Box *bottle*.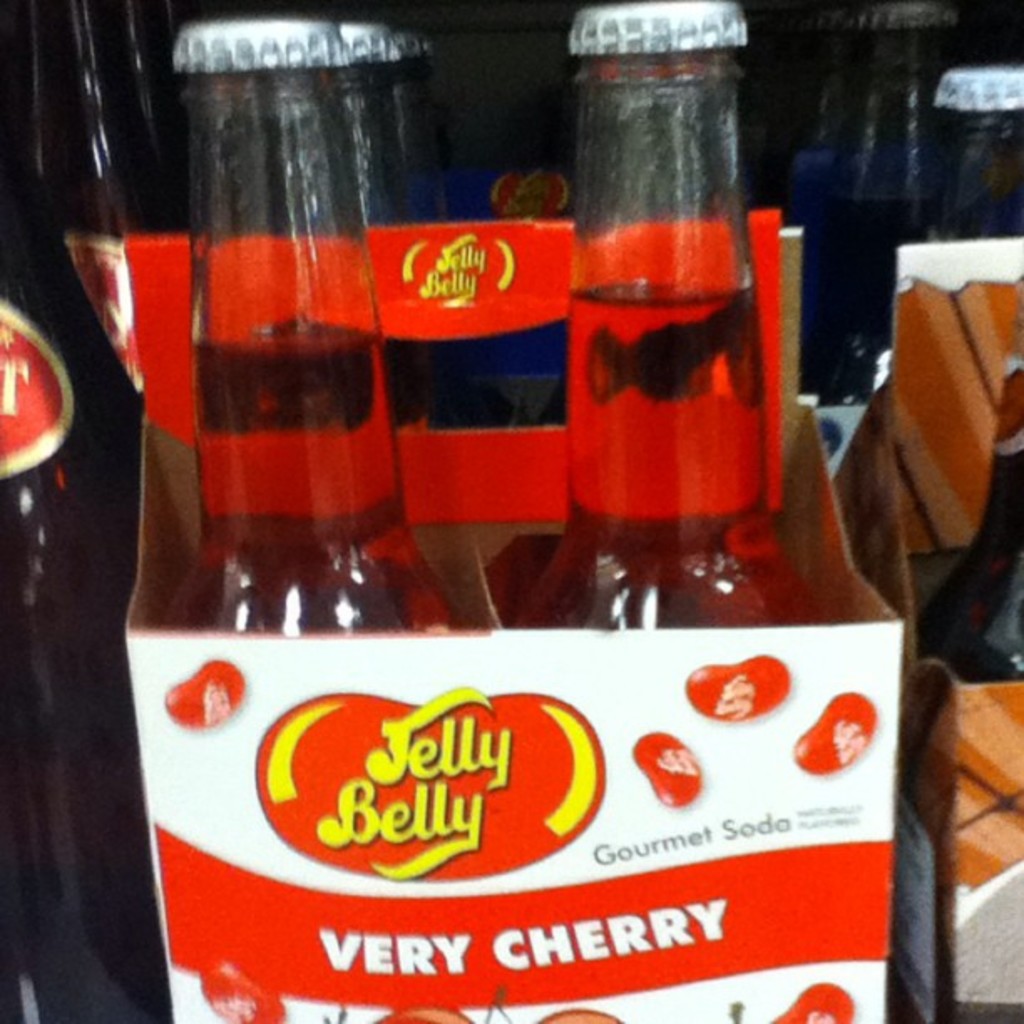
(156,20,455,651).
